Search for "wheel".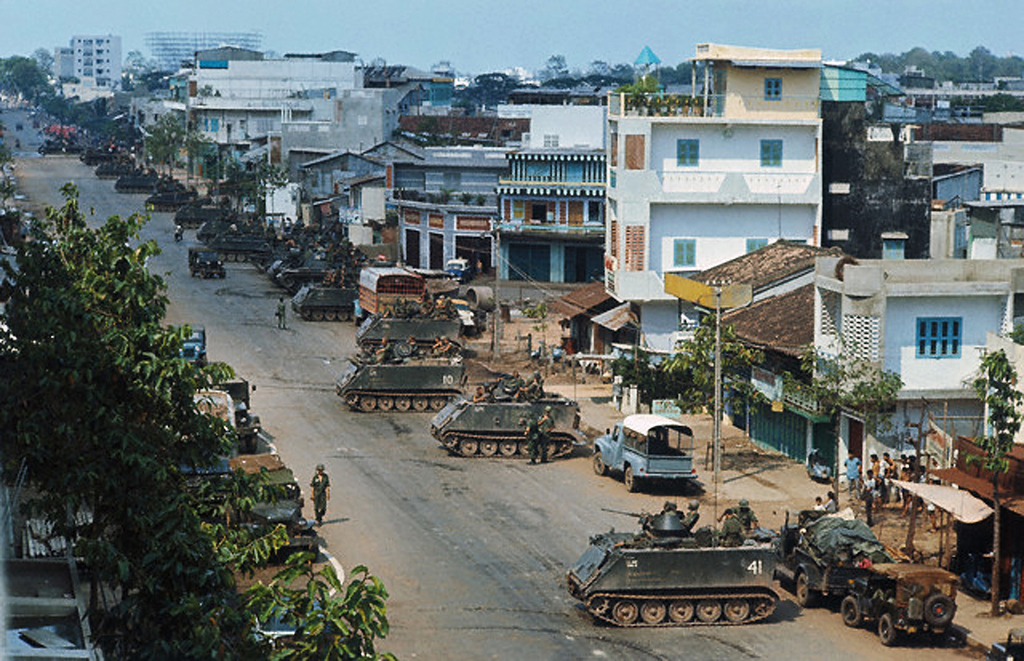
Found at BBox(435, 399, 442, 412).
